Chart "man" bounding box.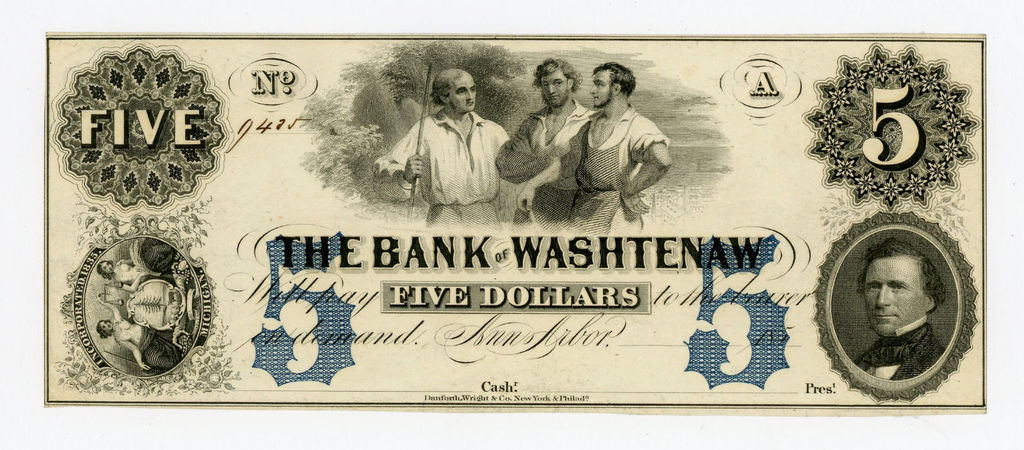
Charted: x1=377, y1=65, x2=517, y2=213.
